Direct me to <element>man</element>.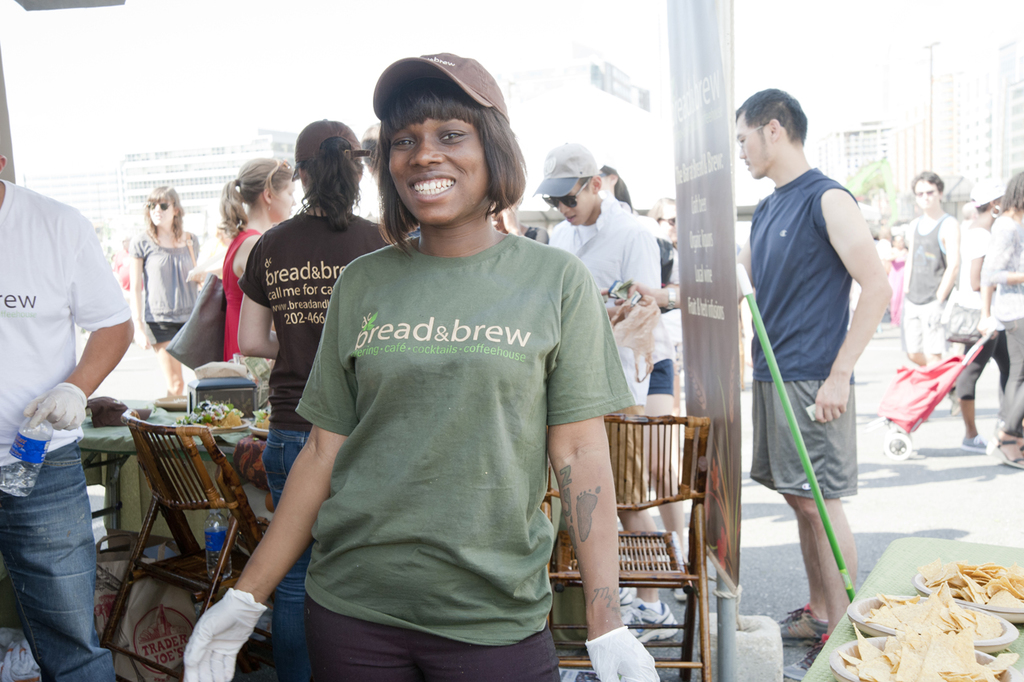
Direction: {"x1": 740, "y1": 88, "x2": 897, "y2": 630}.
